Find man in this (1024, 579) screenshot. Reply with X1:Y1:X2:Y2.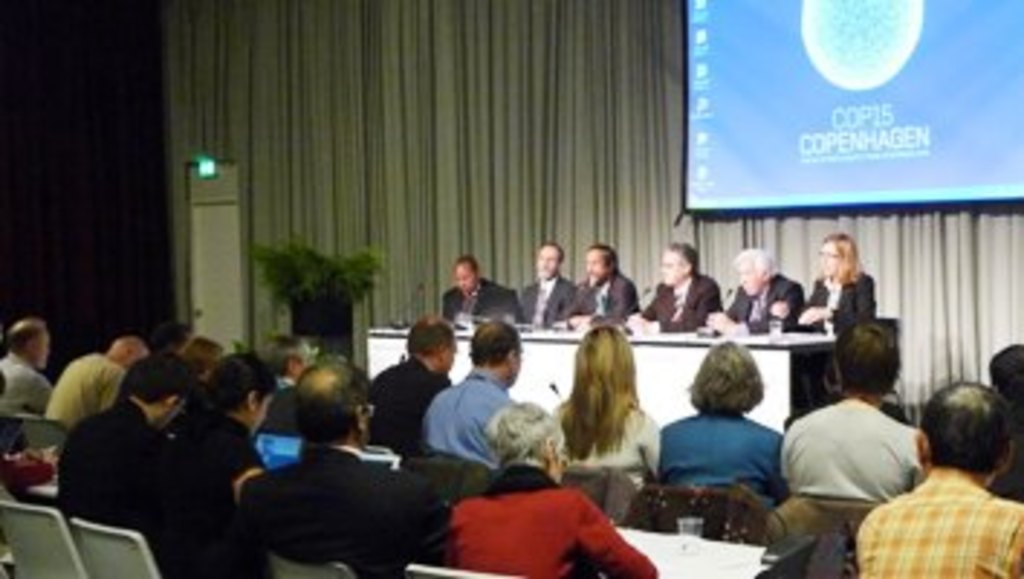
0:318:52:417.
